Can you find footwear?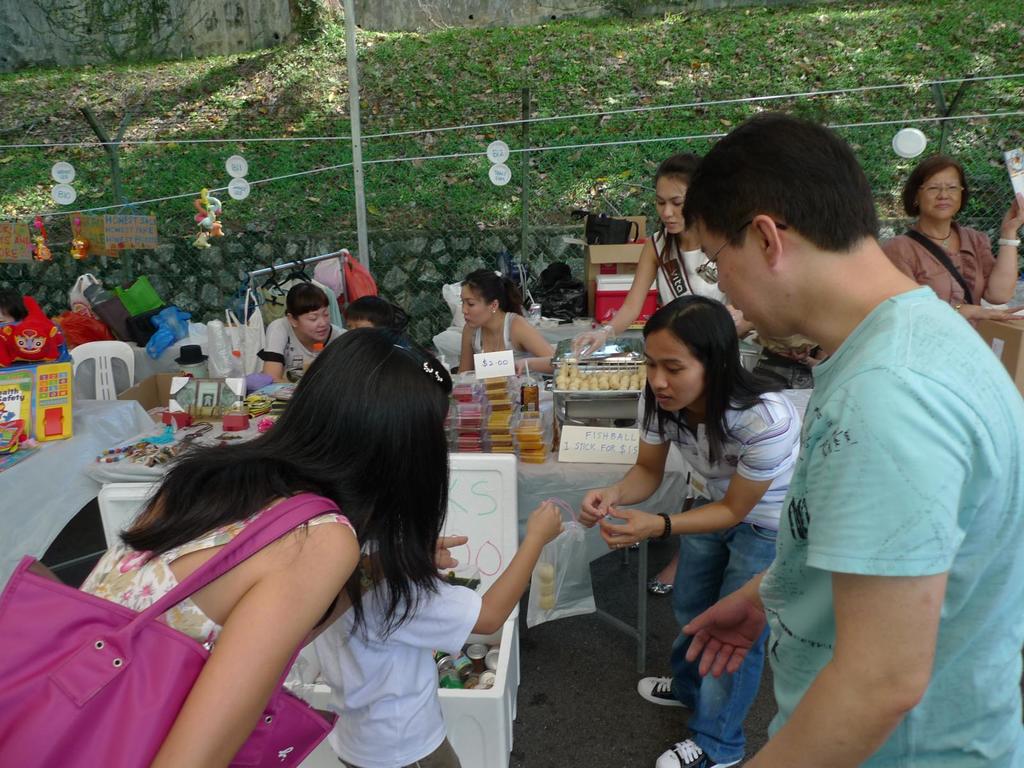
Yes, bounding box: BBox(648, 733, 746, 767).
